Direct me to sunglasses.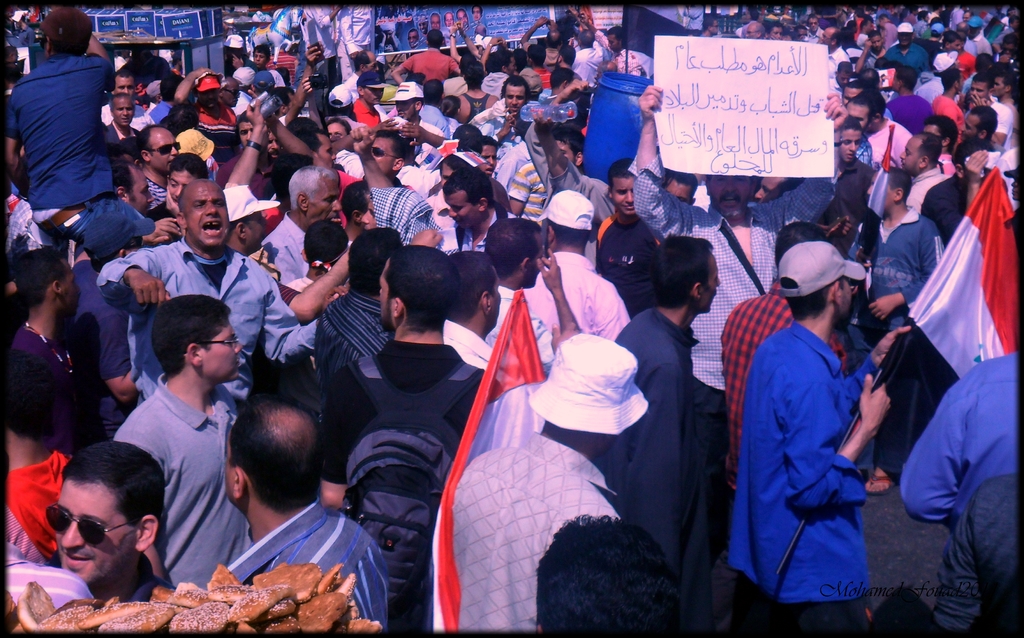
Direction: bbox=(147, 144, 180, 156).
